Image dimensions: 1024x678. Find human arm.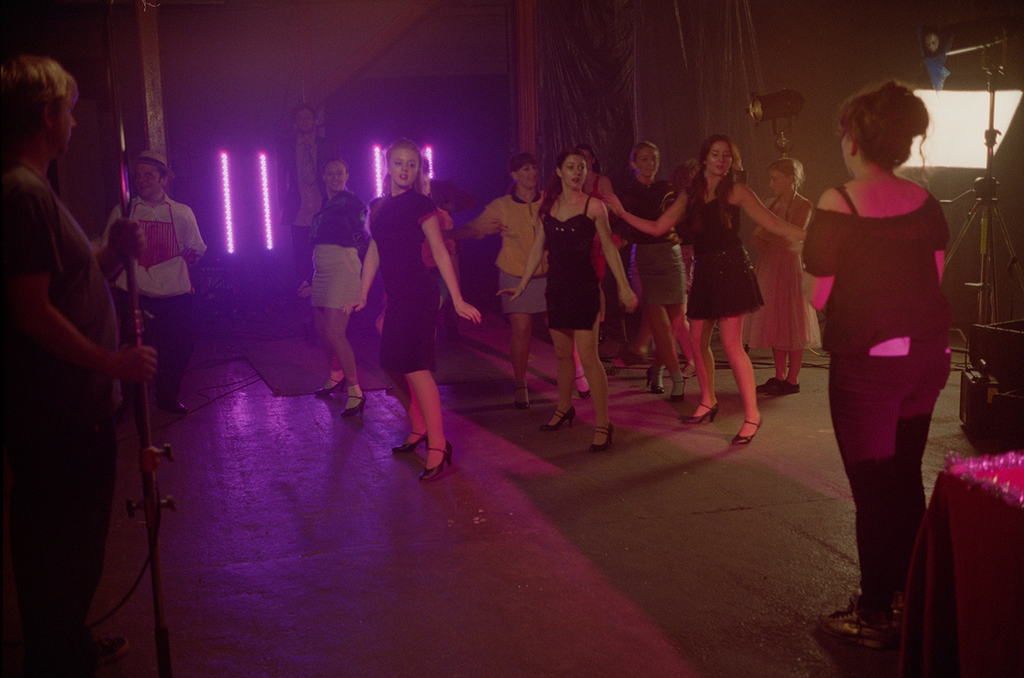
region(7, 180, 157, 388).
